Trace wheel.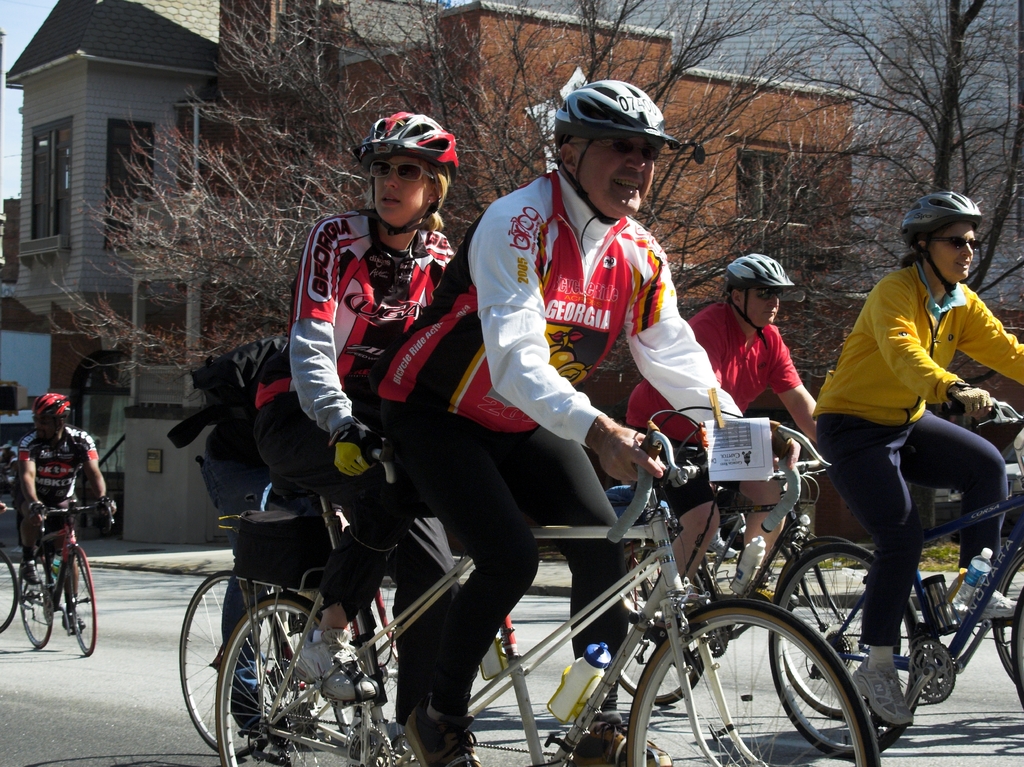
Traced to (x1=70, y1=546, x2=97, y2=656).
